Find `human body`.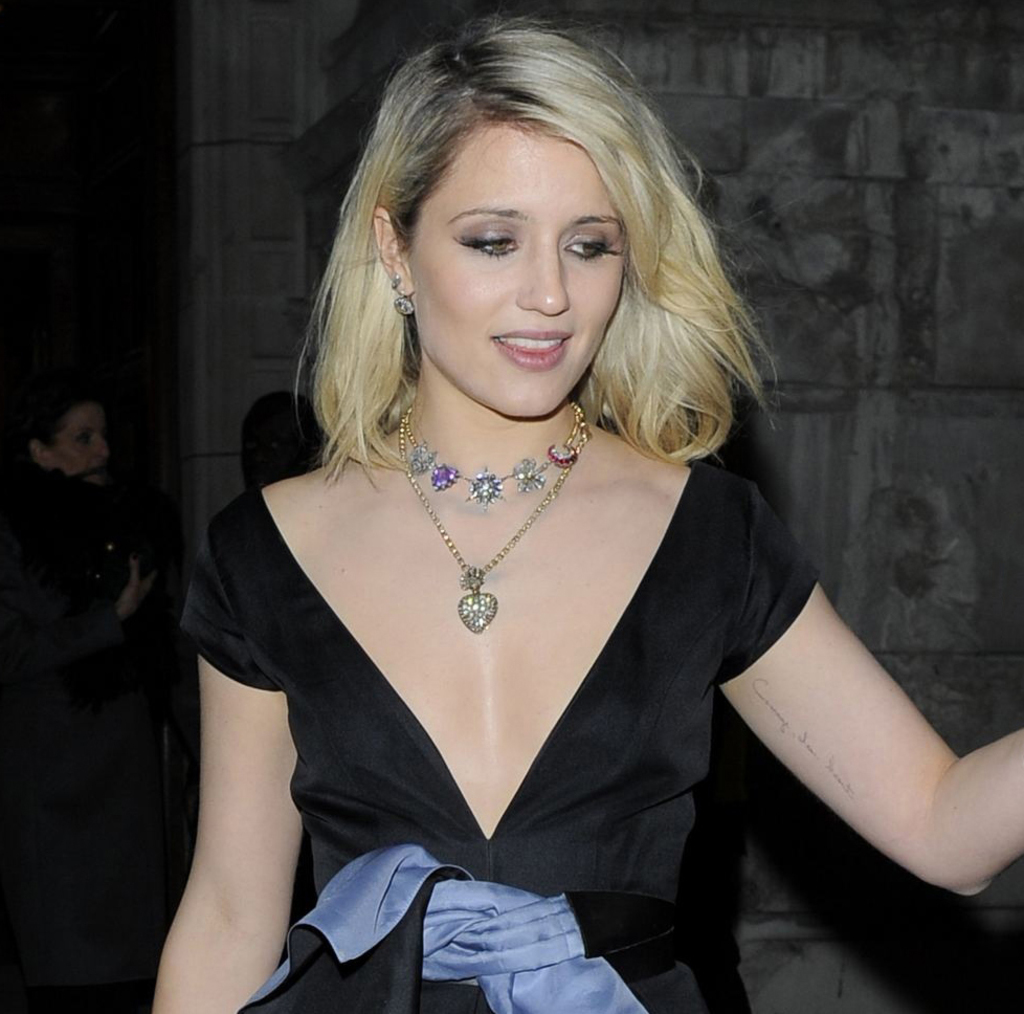
pyautogui.locateOnScreen(146, 21, 804, 1011).
